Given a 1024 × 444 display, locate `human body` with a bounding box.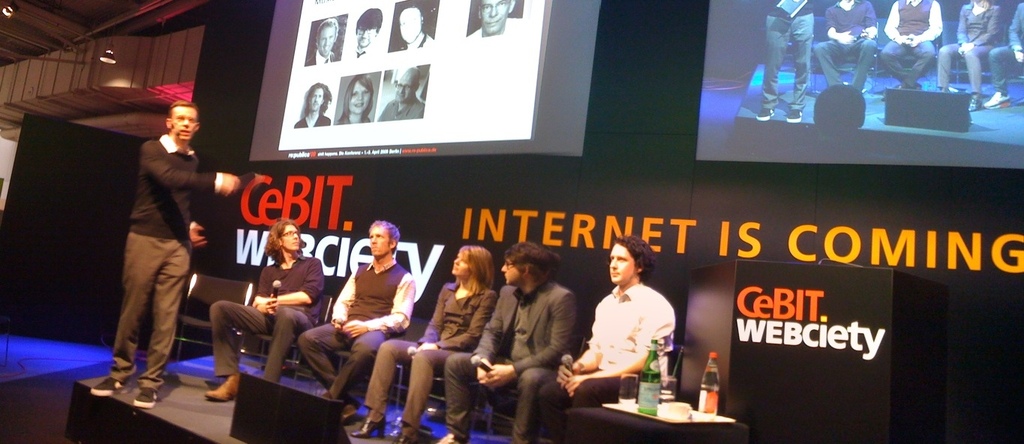
Located: [533,284,675,443].
